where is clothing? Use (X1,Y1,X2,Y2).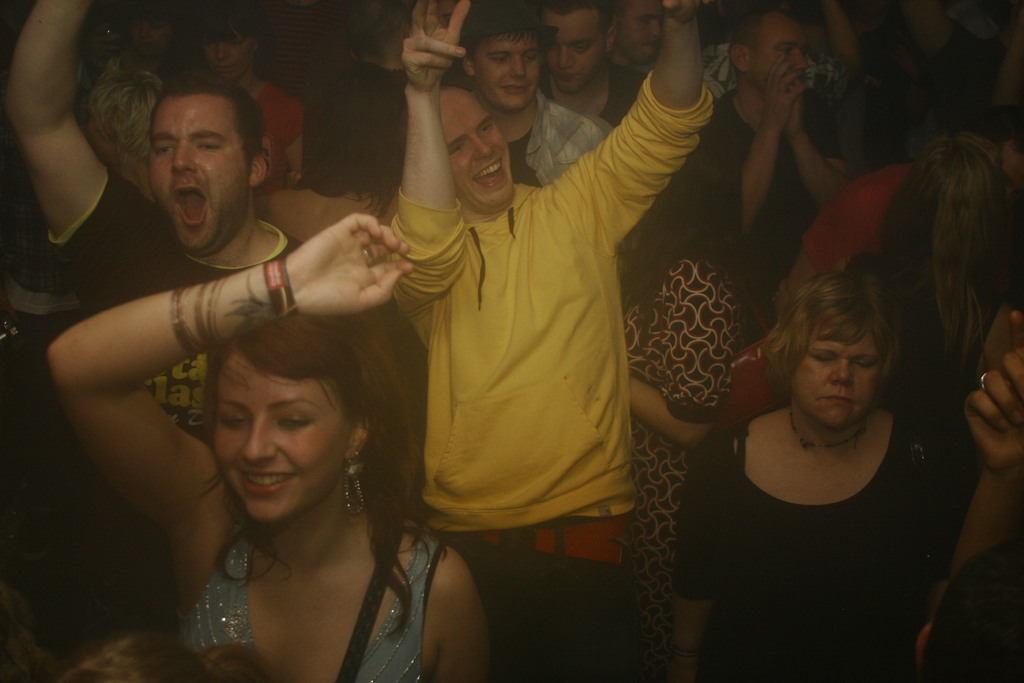
(445,518,650,680).
